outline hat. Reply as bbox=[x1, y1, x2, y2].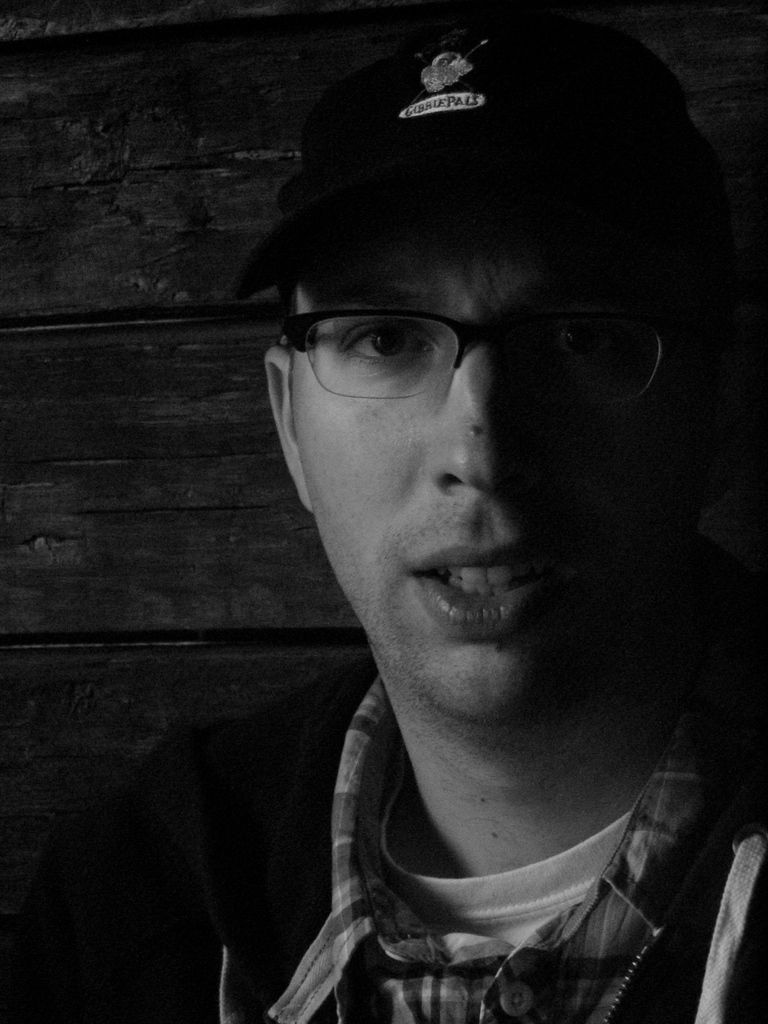
bbox=[236, 26, 697, 302].
